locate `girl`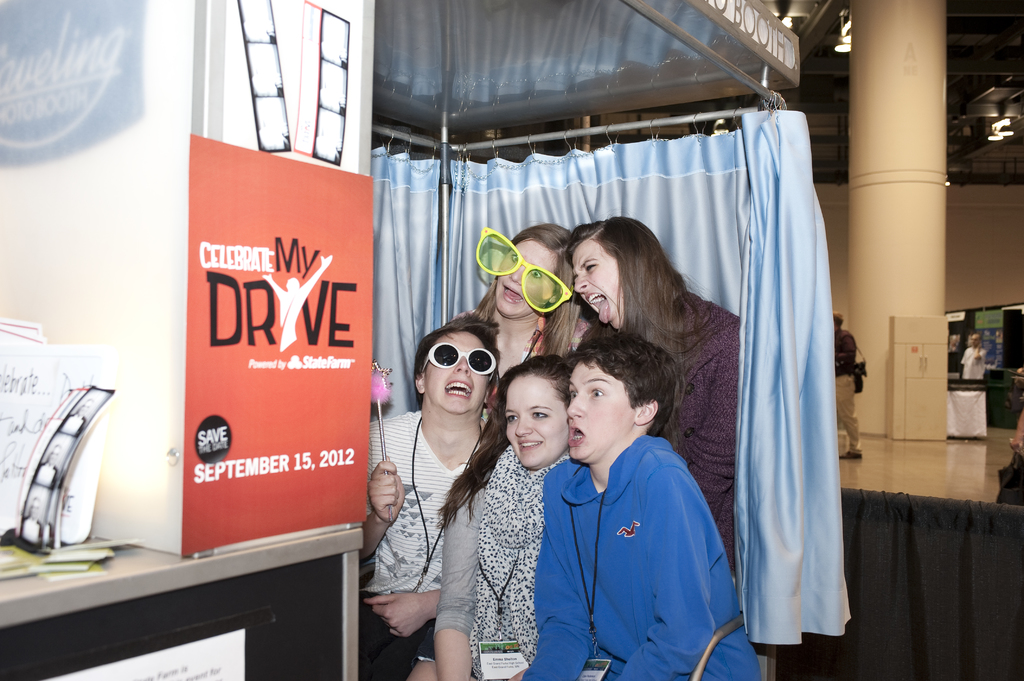
{"x1": 436, "y1": 362, "x2": 572, "y2": 680}
